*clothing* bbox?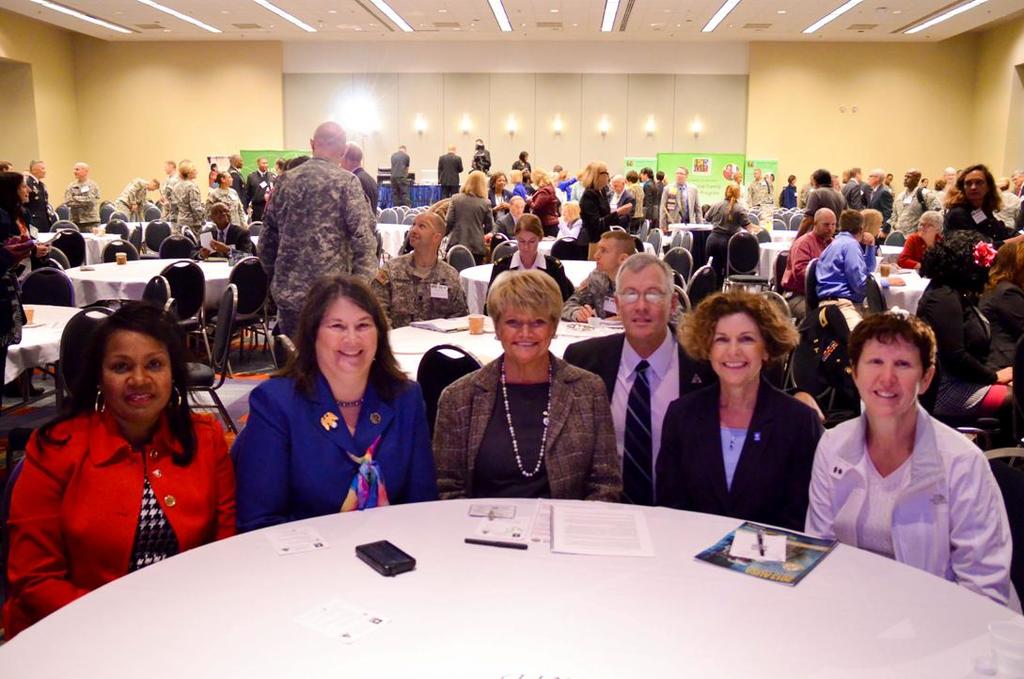
select_region(67, 181, 106, 227)
